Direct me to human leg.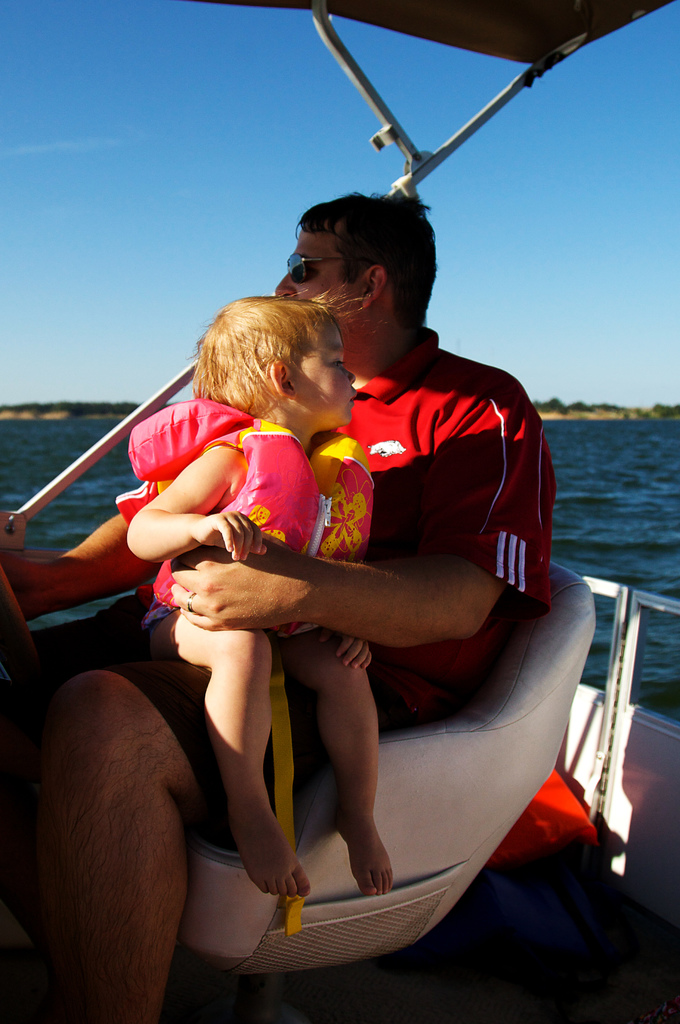
Direction: Rect(290, 634, 394, 897).
